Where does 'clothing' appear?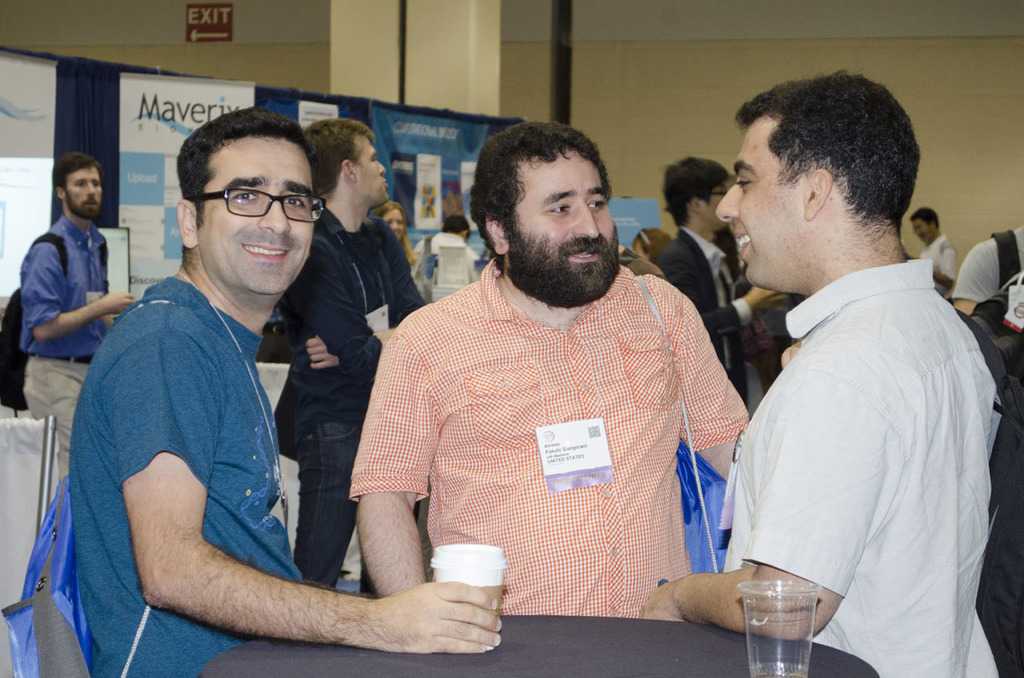
Appears at 922:235:957:302.
